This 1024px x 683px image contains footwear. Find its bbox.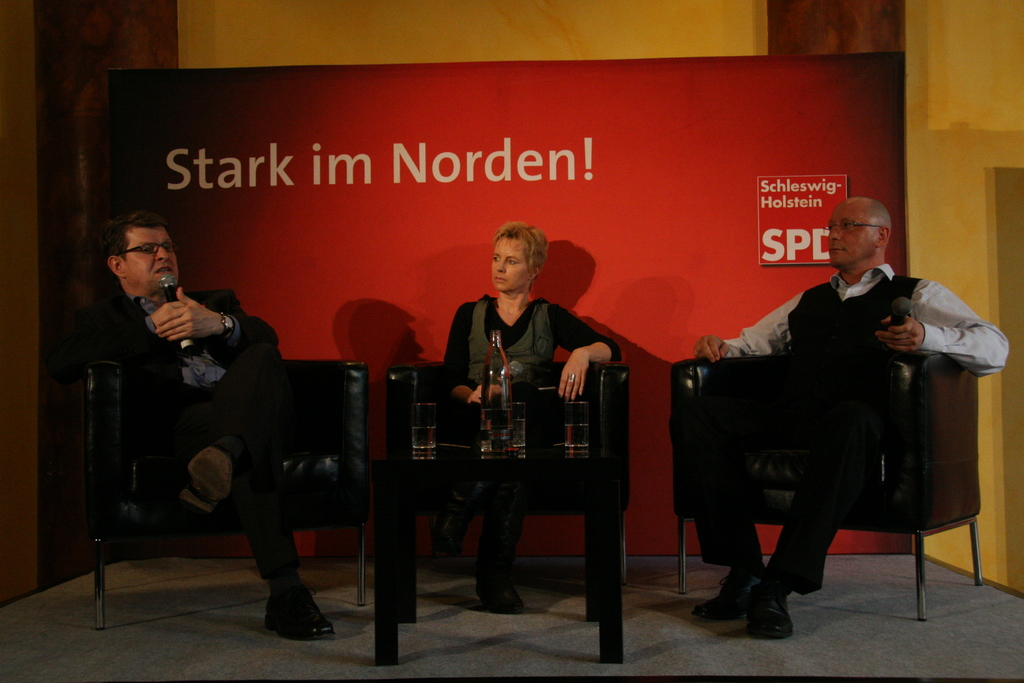
<box>471,558,524,612</box>.
